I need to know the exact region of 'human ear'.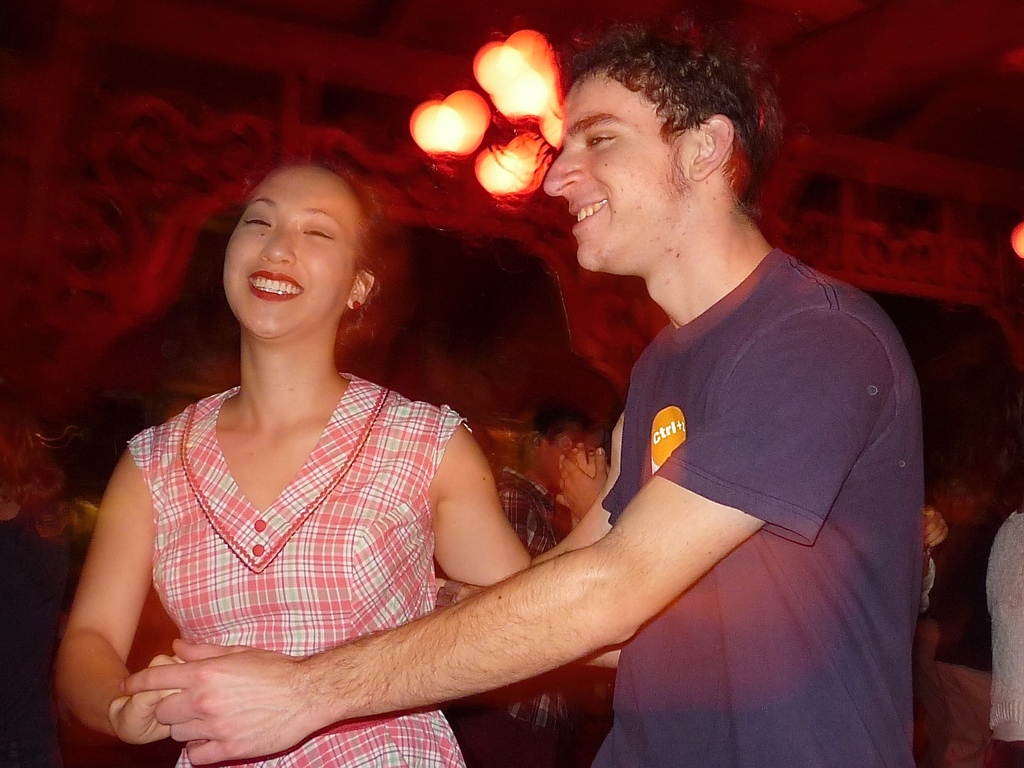
Region: (left=684, top=110, right=734, bottom=179).
